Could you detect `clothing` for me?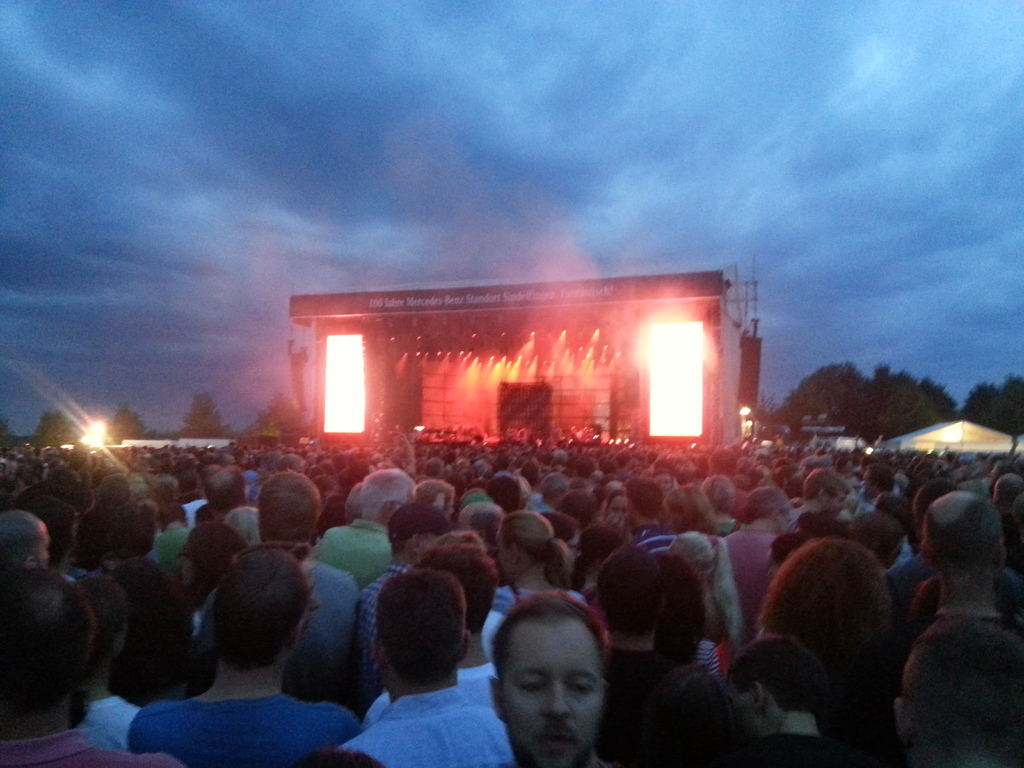
Detection result: BBox(126, 694, 336, 743).
